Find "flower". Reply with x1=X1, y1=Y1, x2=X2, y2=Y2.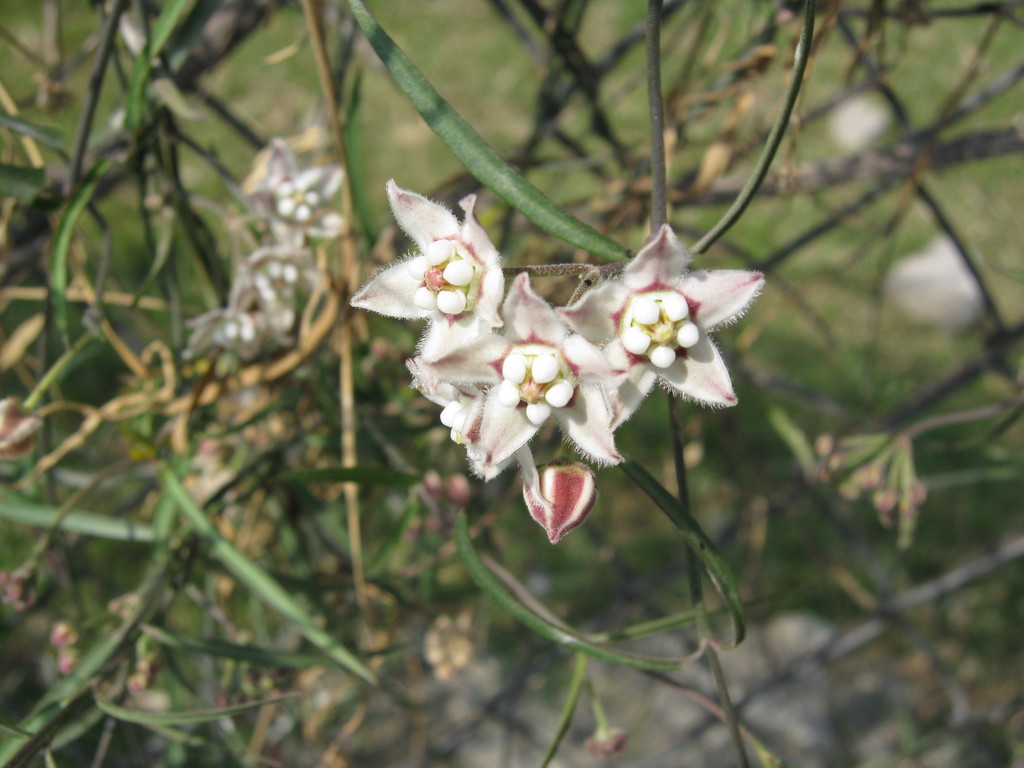
x1=223, y1=248, x2=323, y2=327.
